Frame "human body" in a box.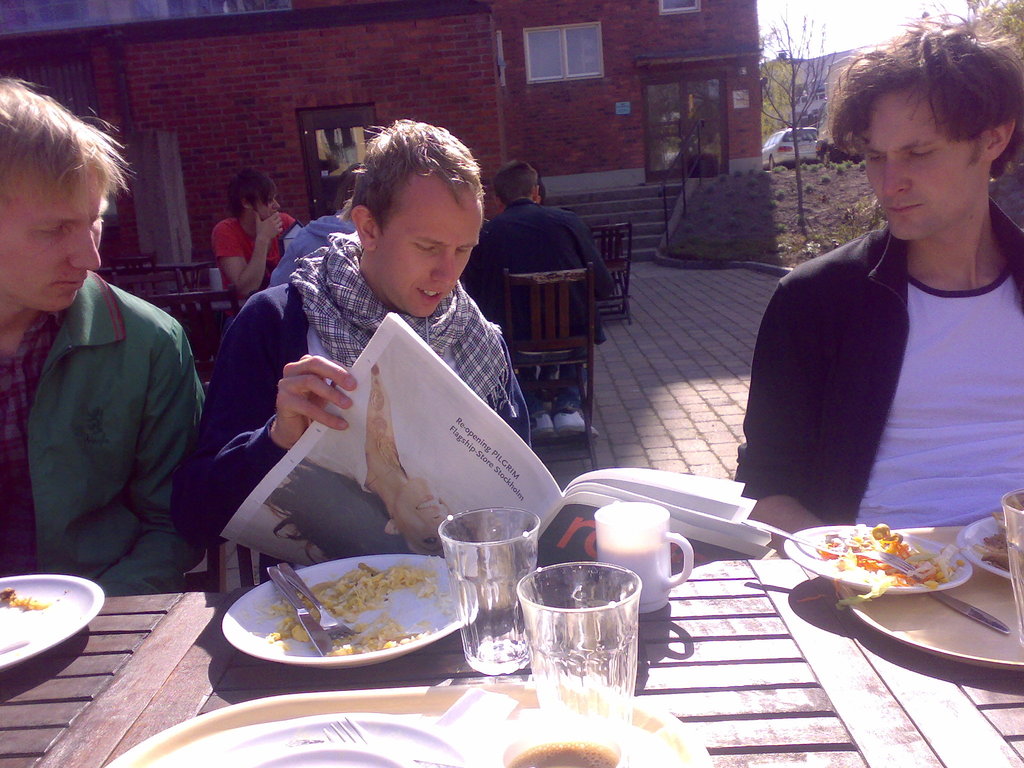
<region>173, 236, 535, 589</region>.
